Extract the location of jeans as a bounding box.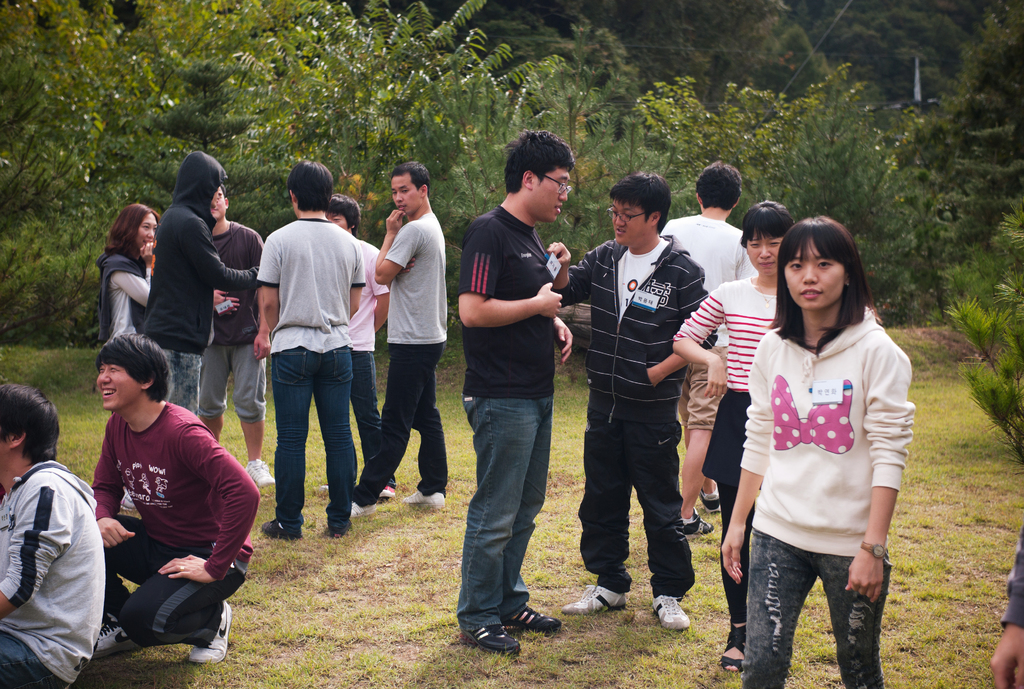
[159,346,195,415].
